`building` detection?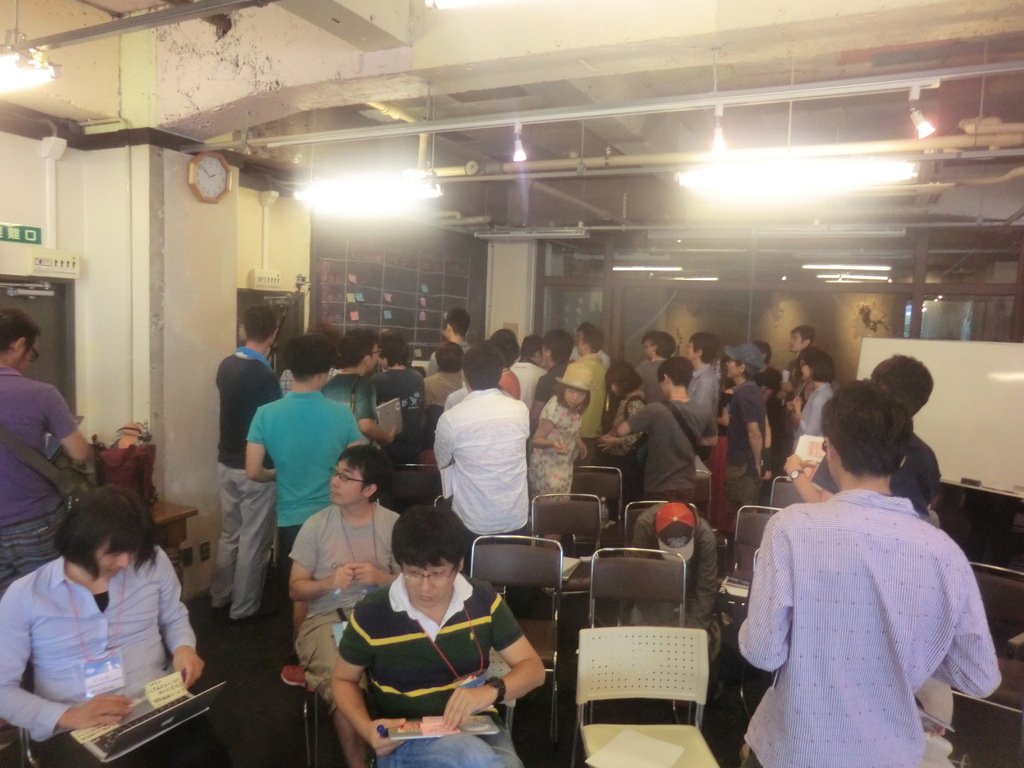
[x1=0, y1=0, x2=1023, y2=767]
